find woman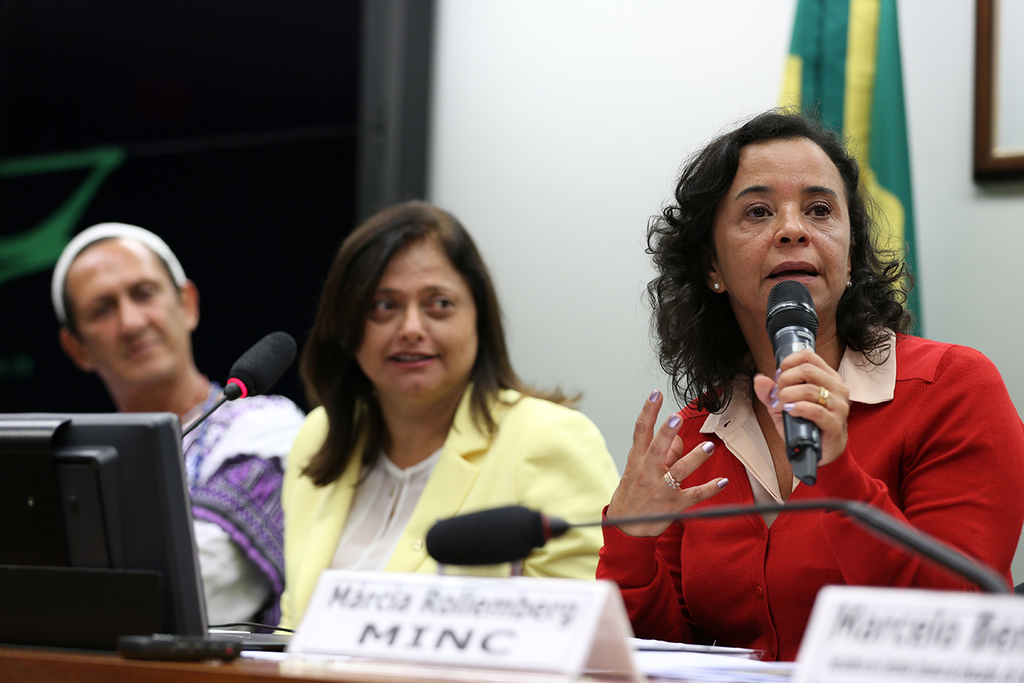
box=[588, 106, 1023, 667]
